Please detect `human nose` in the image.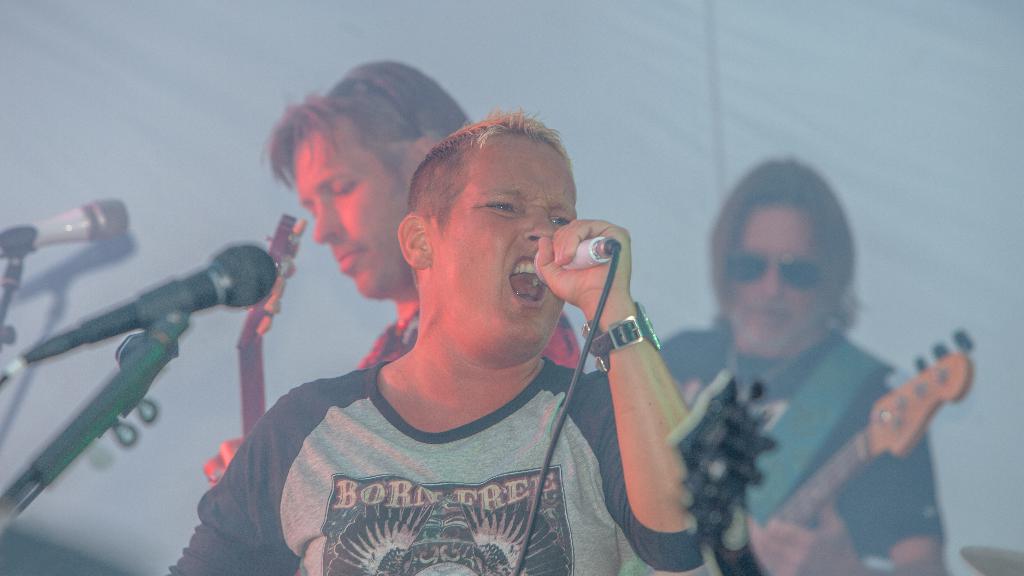
(x1=309, y1=202, x2=340, y2=248).
